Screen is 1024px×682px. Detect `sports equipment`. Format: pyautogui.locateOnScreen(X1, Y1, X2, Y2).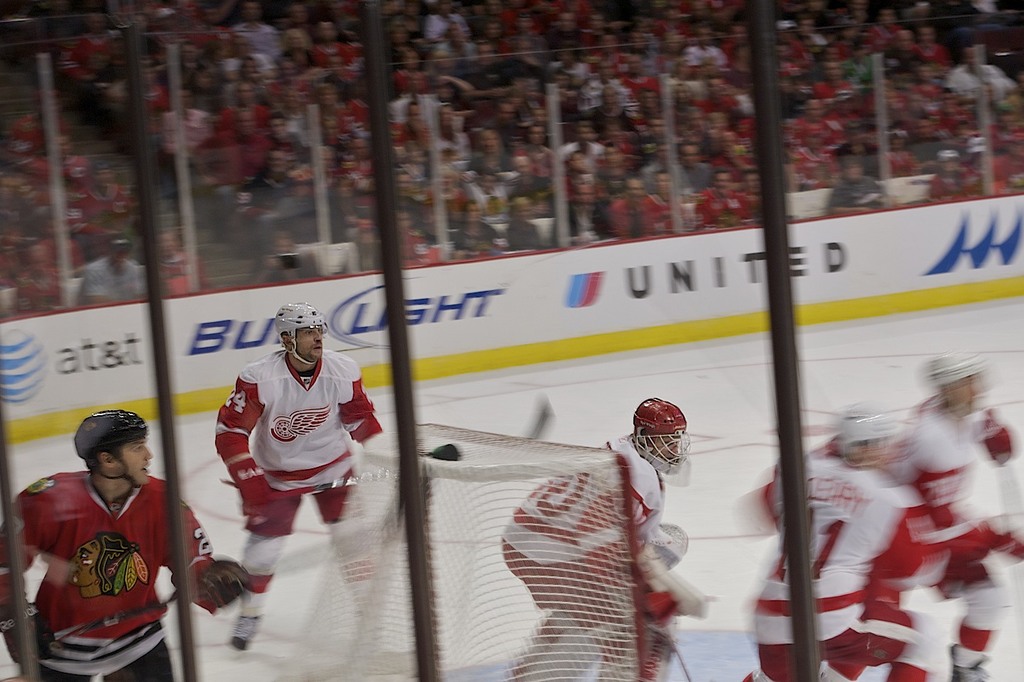
pyautogui.locateOnScreen(601, 617, 677, 681).
